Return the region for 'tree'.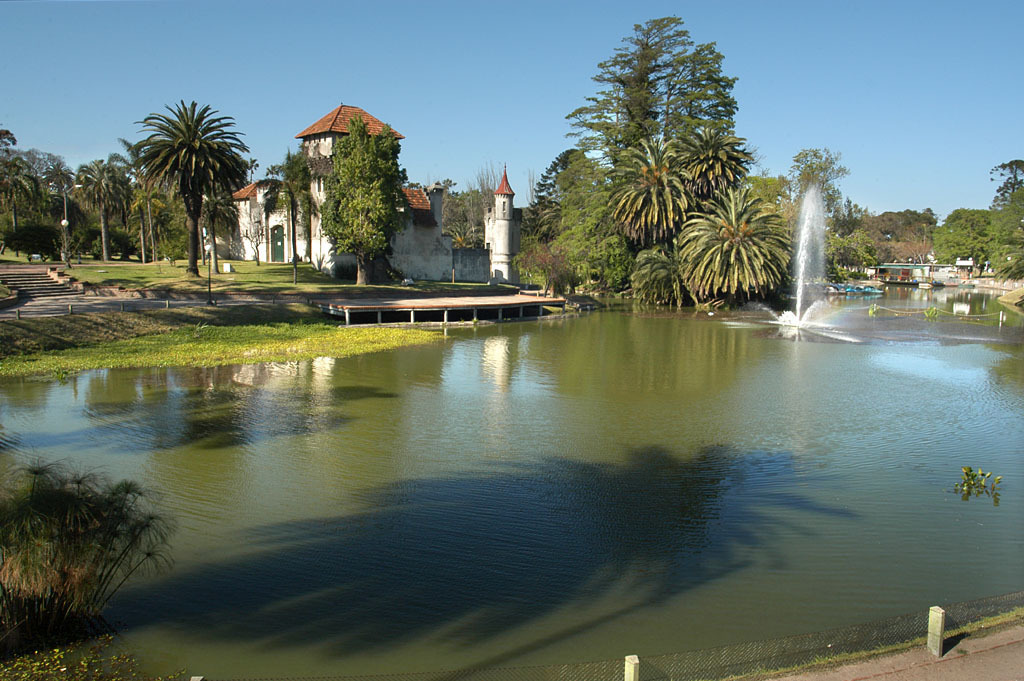
l=839, t=195, r=937, b=265.
